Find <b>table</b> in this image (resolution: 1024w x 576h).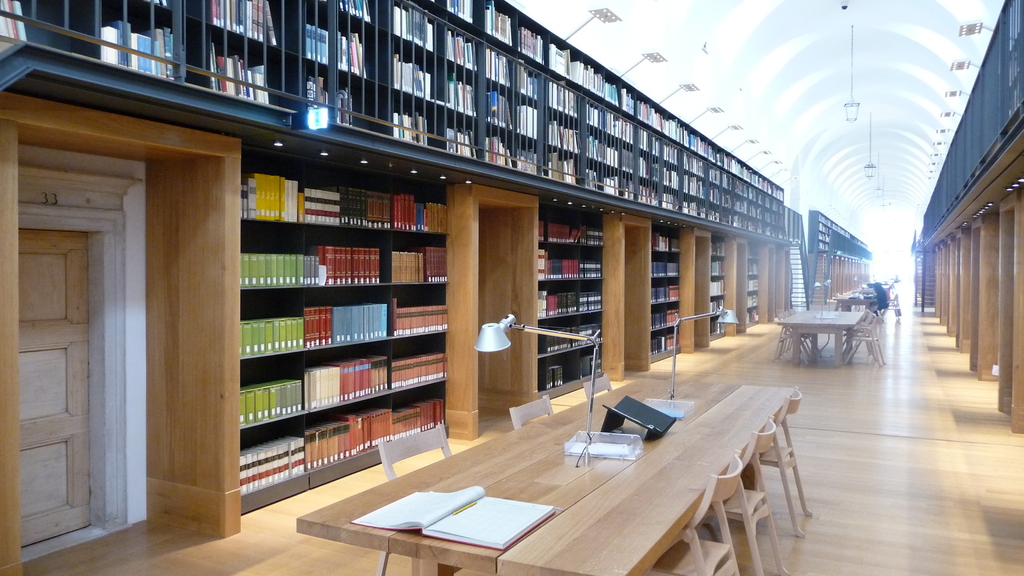
[776, 312, 858, 365].
